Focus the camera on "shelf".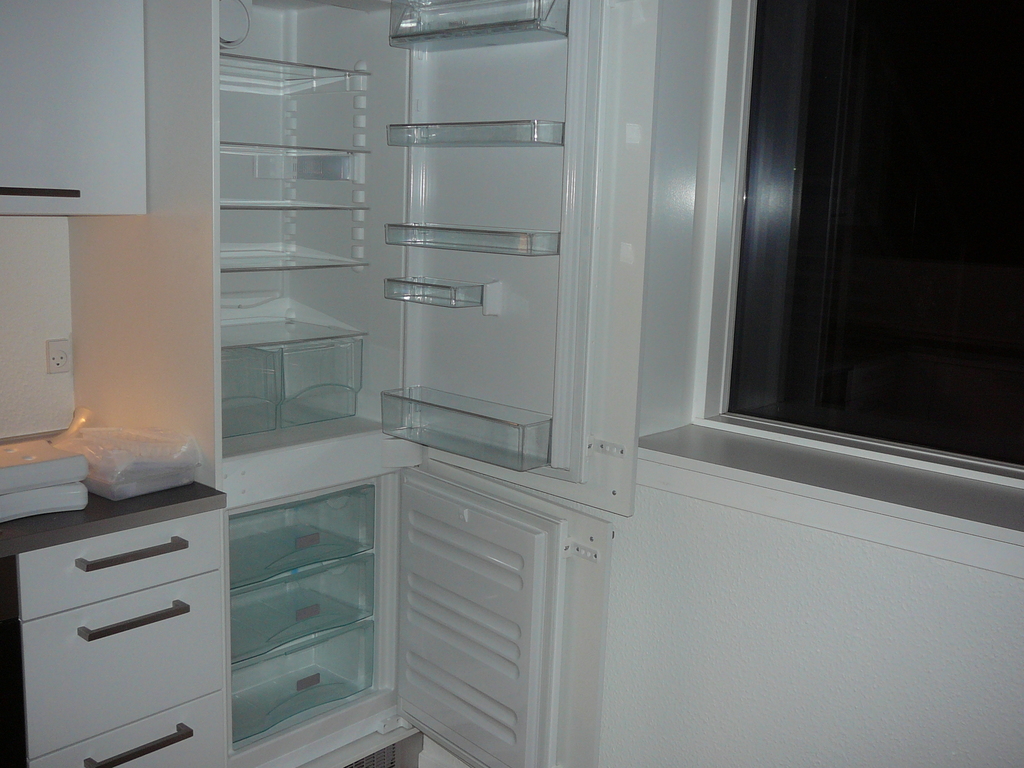
Focus region: Rect(387, 273, 502, 311).
